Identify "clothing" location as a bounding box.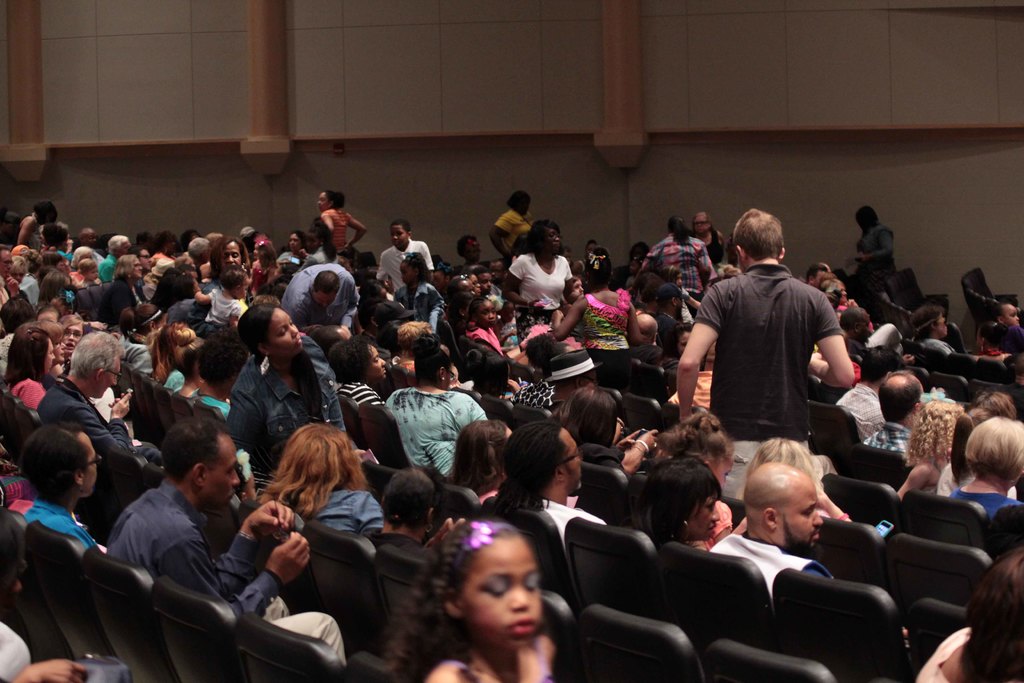
(588, 292, 629, 388).
